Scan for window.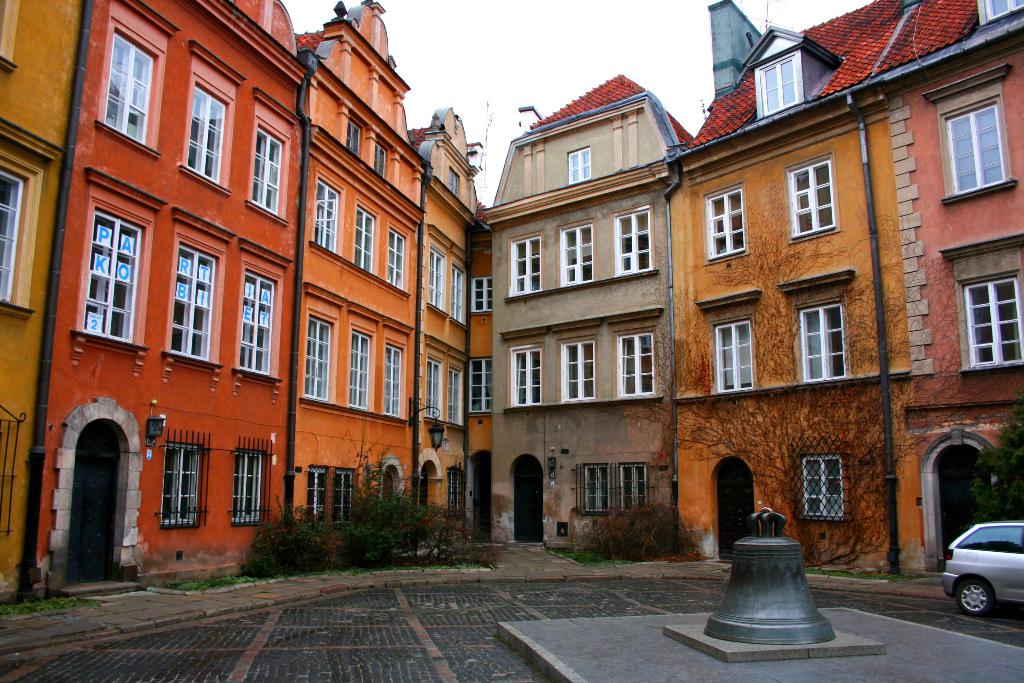
Scan result: [187,84,223,183].
